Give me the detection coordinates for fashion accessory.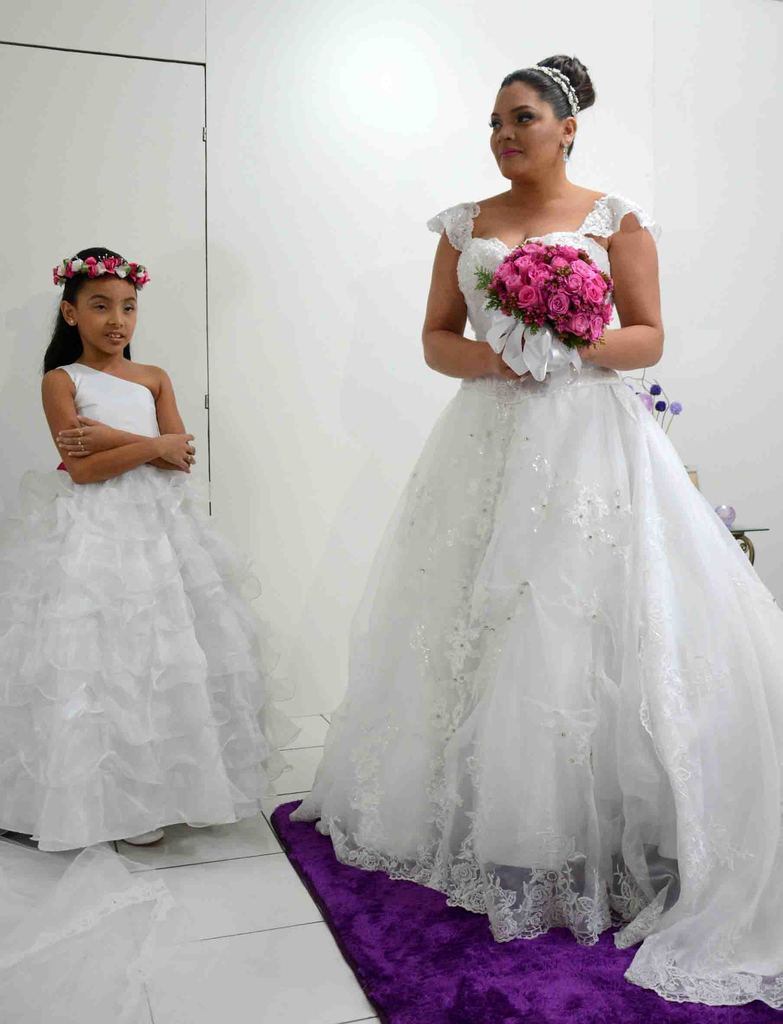
rect(565, 145, 568, 161).
